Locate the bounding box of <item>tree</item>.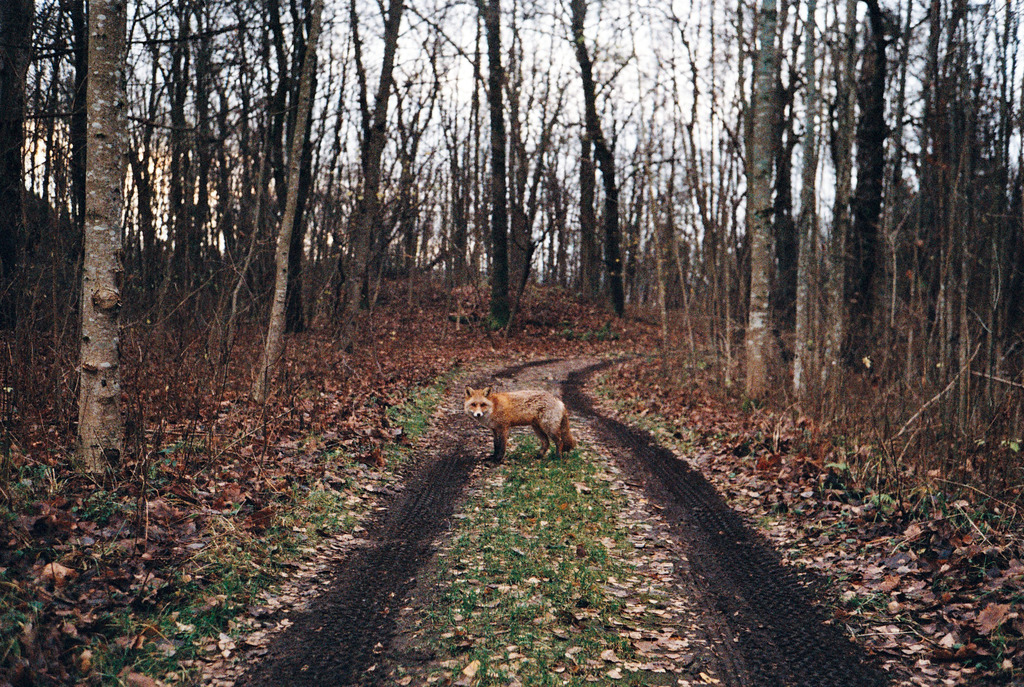
Bounding box: detection(250, 0, 321, 405).
